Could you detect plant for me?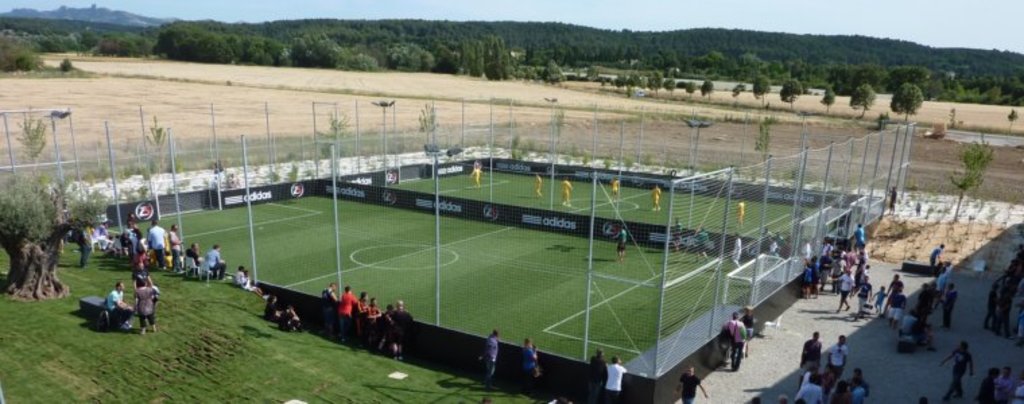
Detection result: 79, 166, 96, 187.
